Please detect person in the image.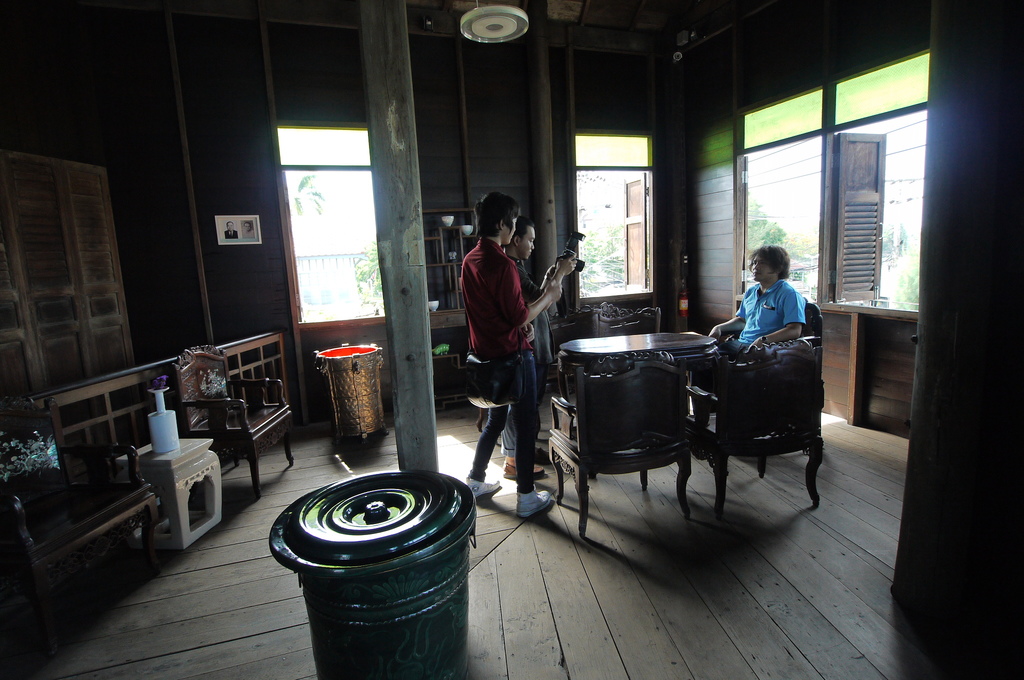
<region>701, 245, 805, 364</region>.
